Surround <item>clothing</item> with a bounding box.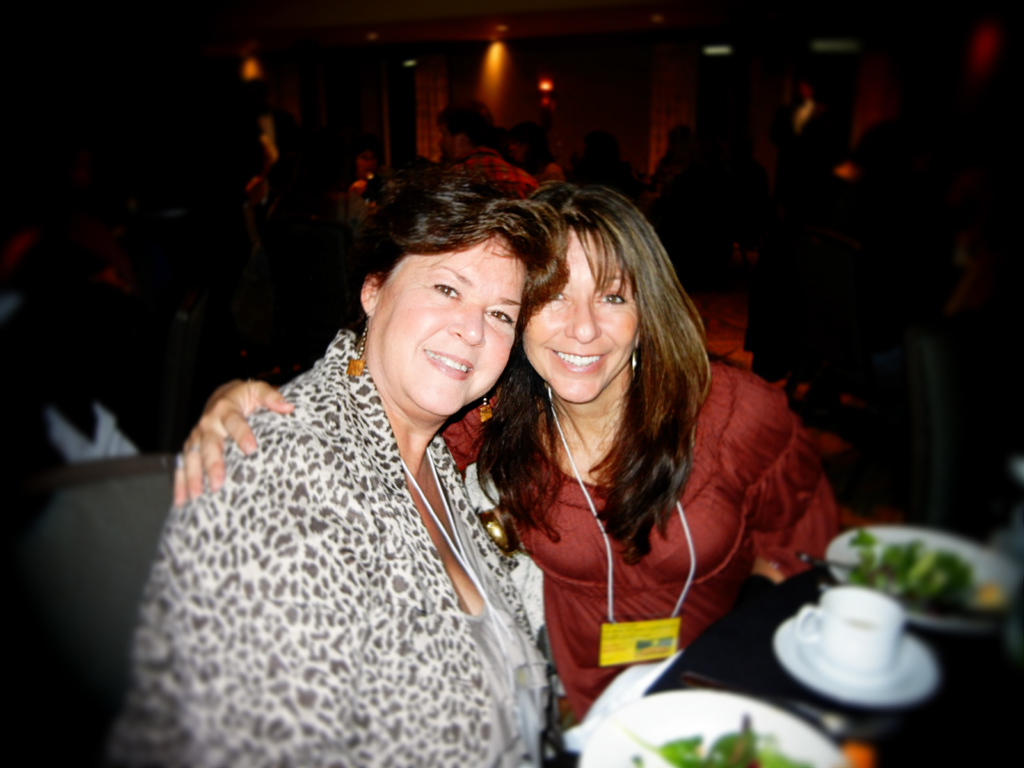
region(440, 356, 847, 721).
